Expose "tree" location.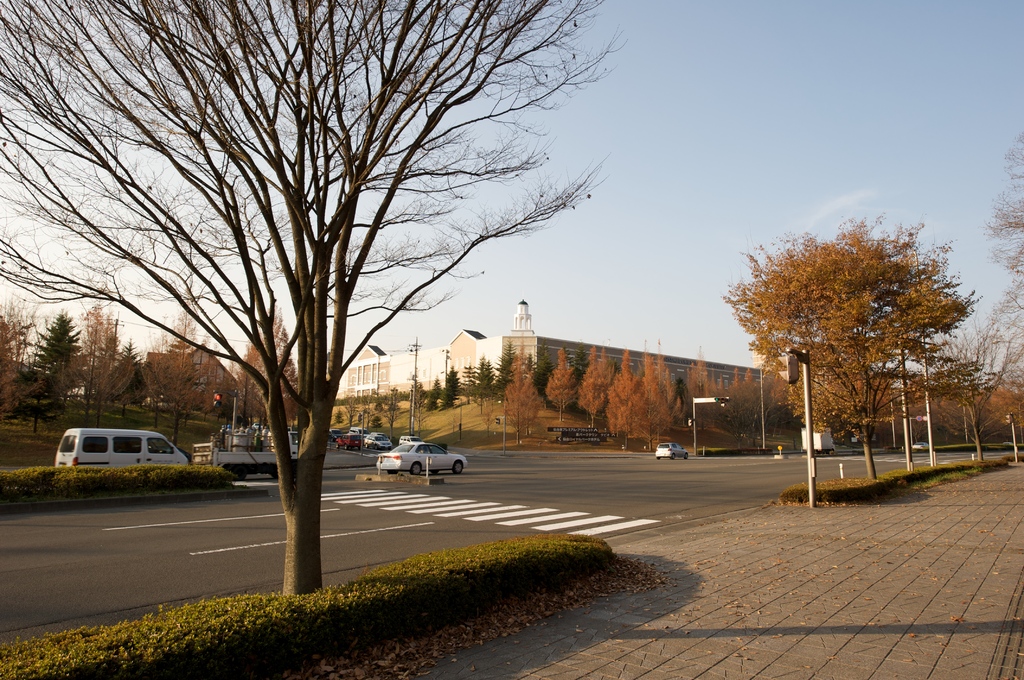
Exposed at BBox(736, 206, 987, 496).
